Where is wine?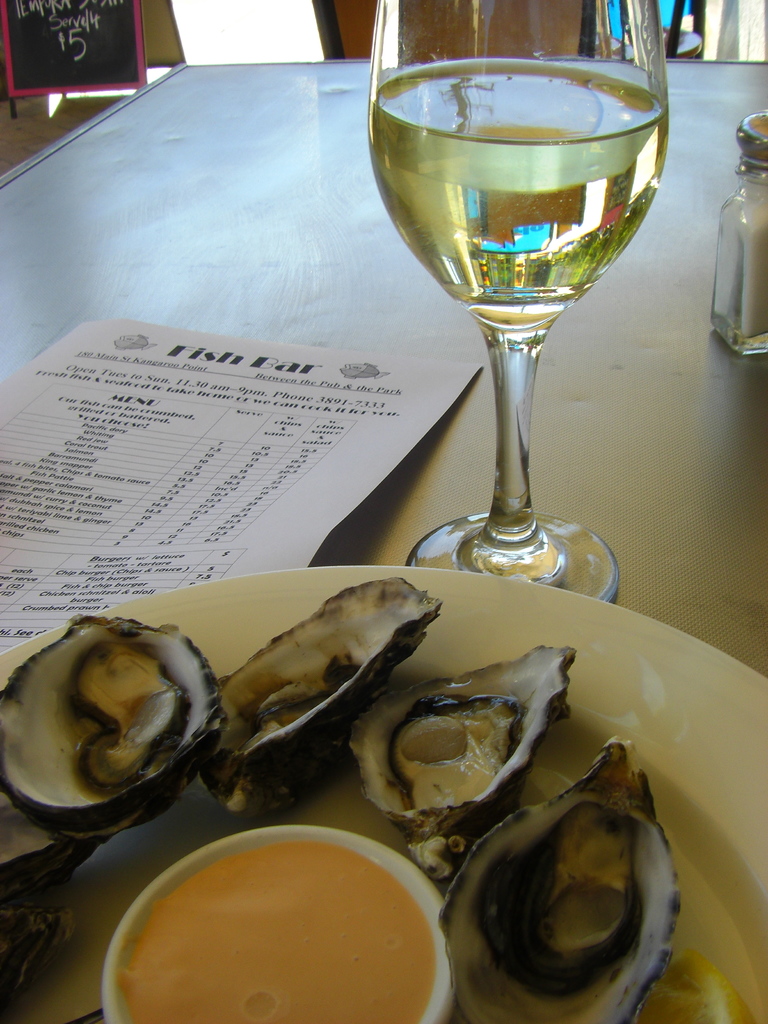
{"x1": 368, "y1": 56, "x2": 669, "y2": 332}.
